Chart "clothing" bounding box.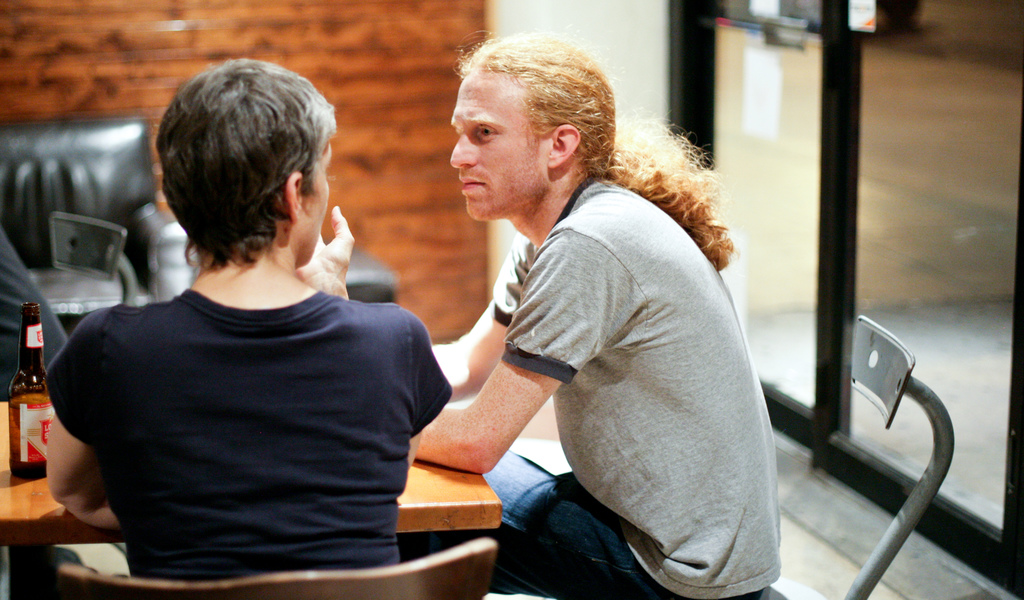
Charted: (x1=42, y1=287, x2=453, y2=569).
